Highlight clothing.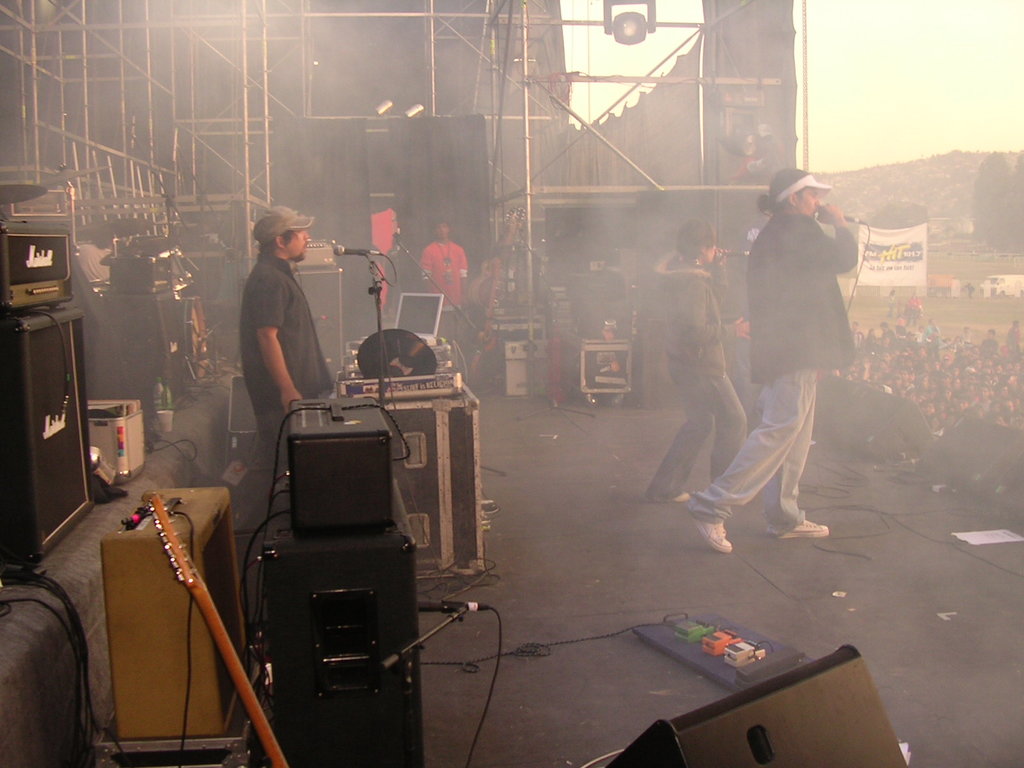
Highlighted region: left=421, top=221, right=474, bottom=363.
